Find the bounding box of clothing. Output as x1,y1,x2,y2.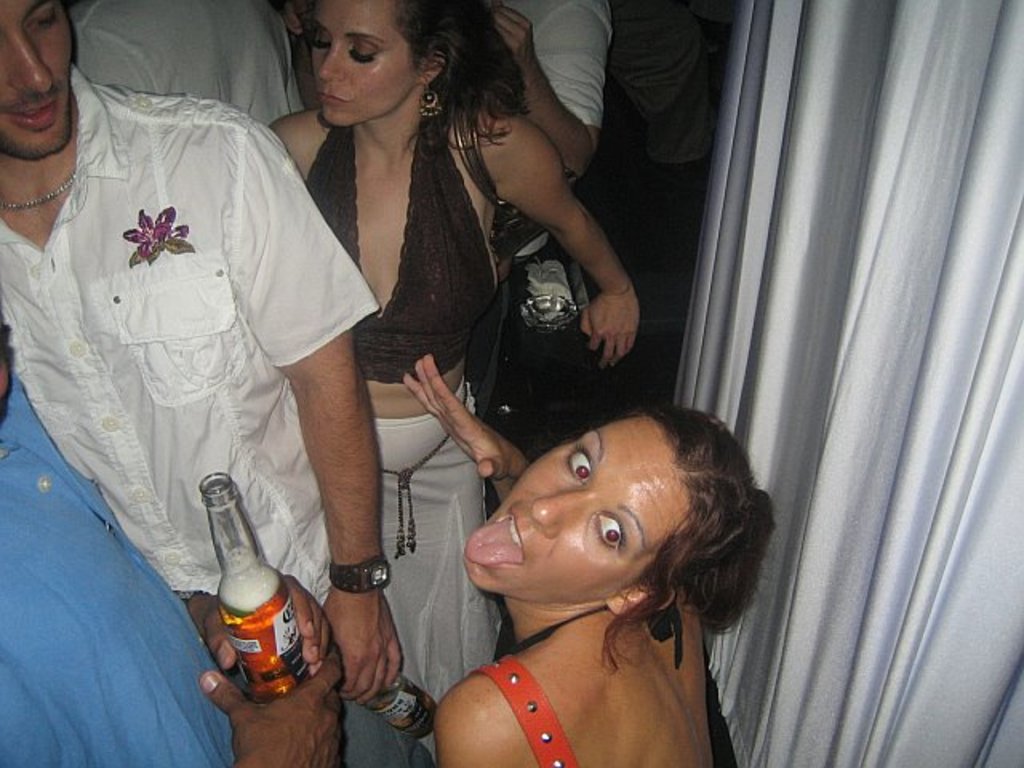
472,654,574,766.
